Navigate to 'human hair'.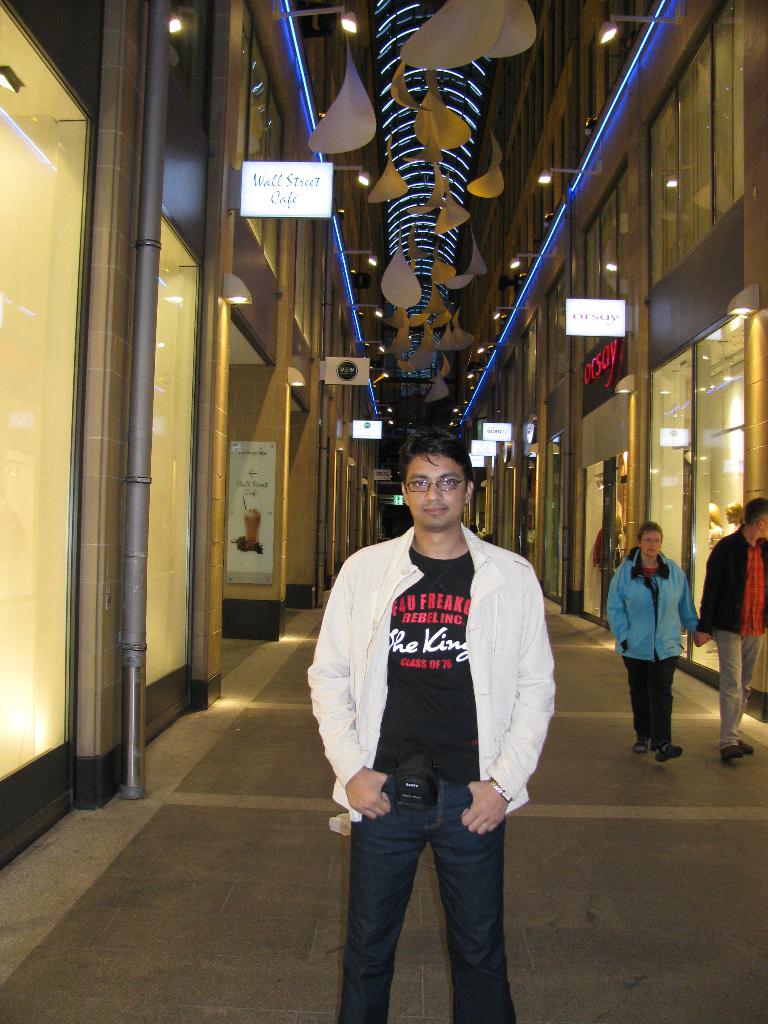
Navigation target: left=388, top=418, right=479, bottom=479.
